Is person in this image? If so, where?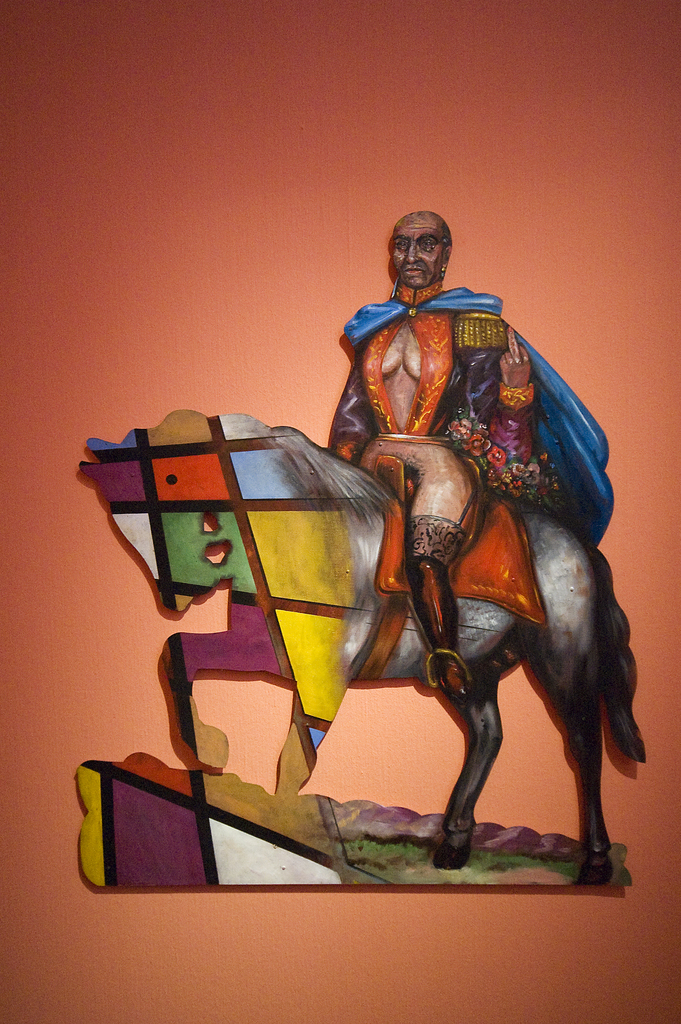
Yes, at [315,182,551,637].
